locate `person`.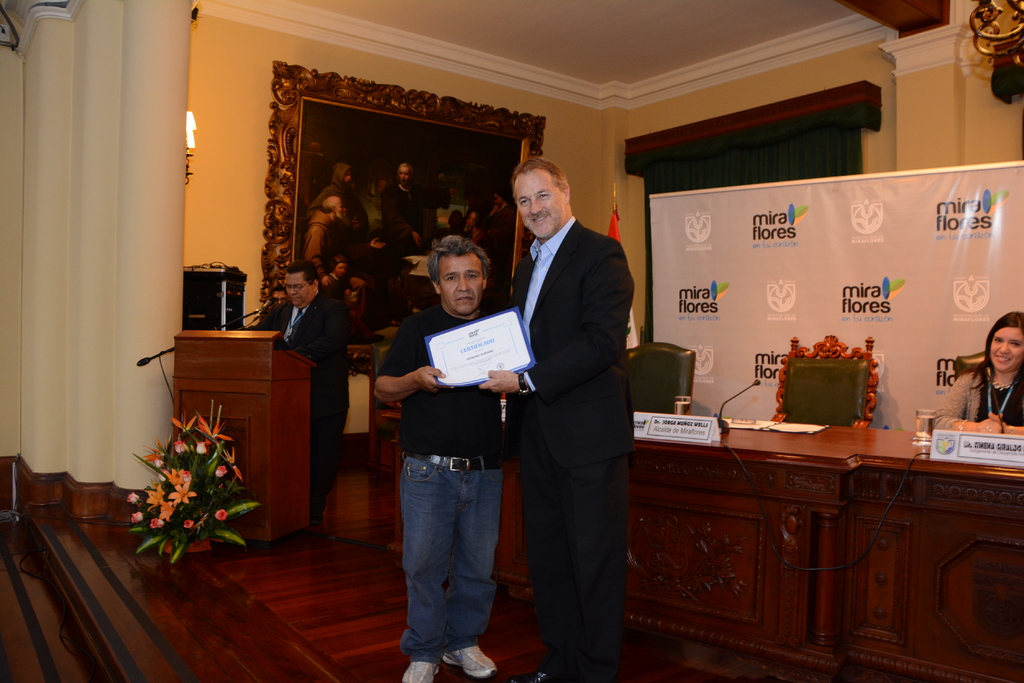
Bounding box: [left=385, top=164, right=432, bottom=262].
